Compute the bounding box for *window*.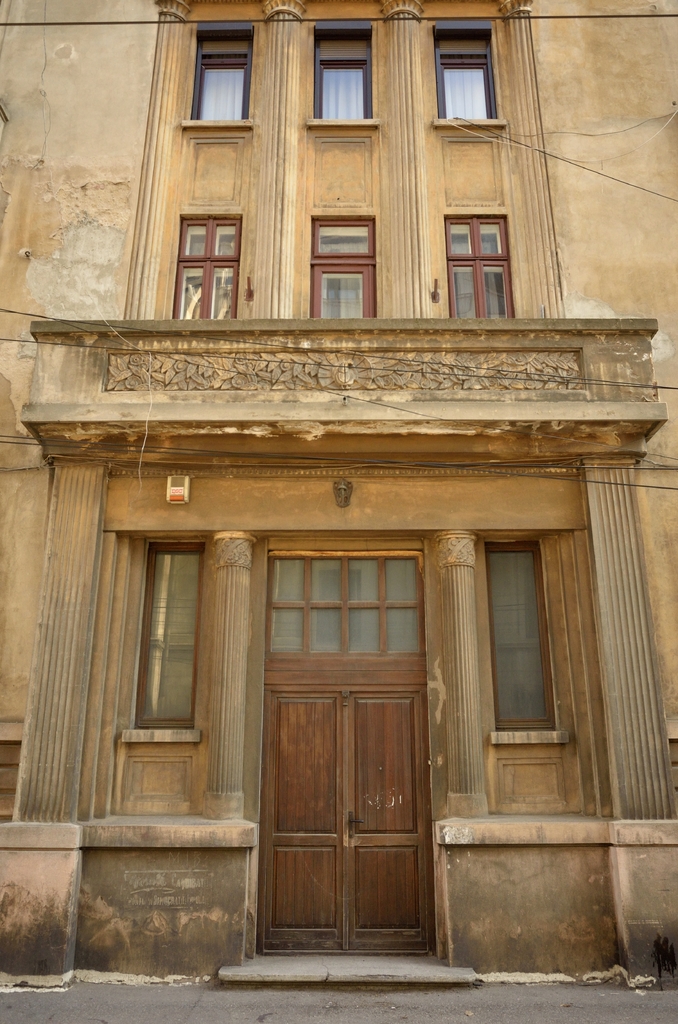
<region>305, 218, 373, 321</region>.
